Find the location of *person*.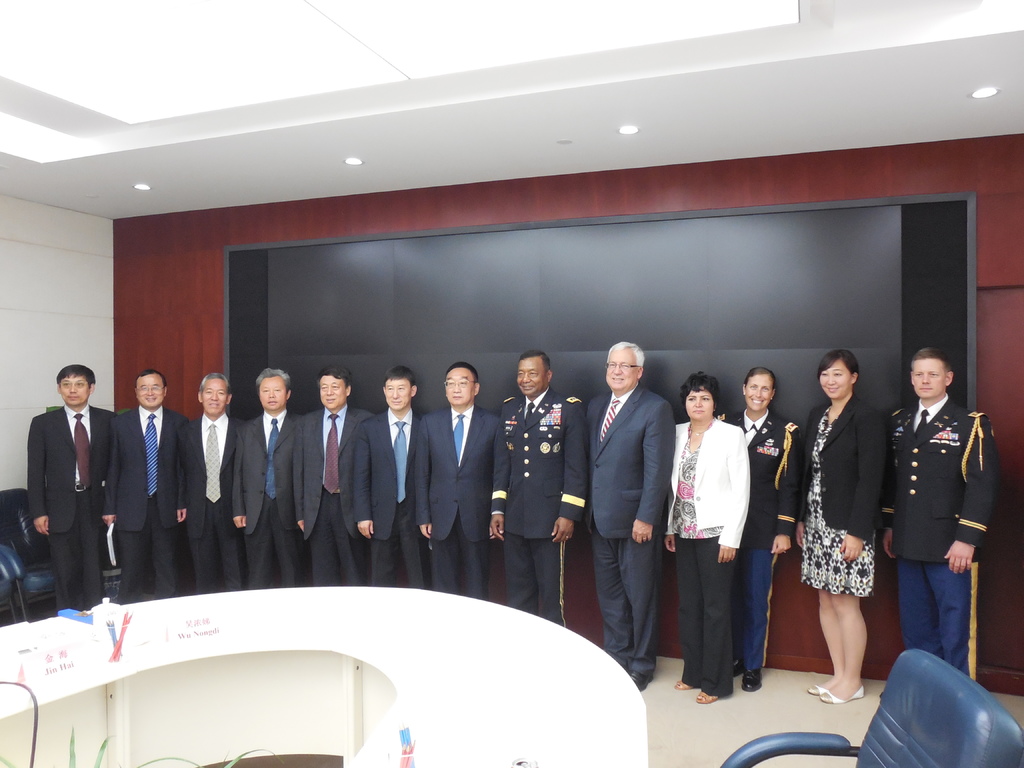
Location: 294, 367, 362, 582.
